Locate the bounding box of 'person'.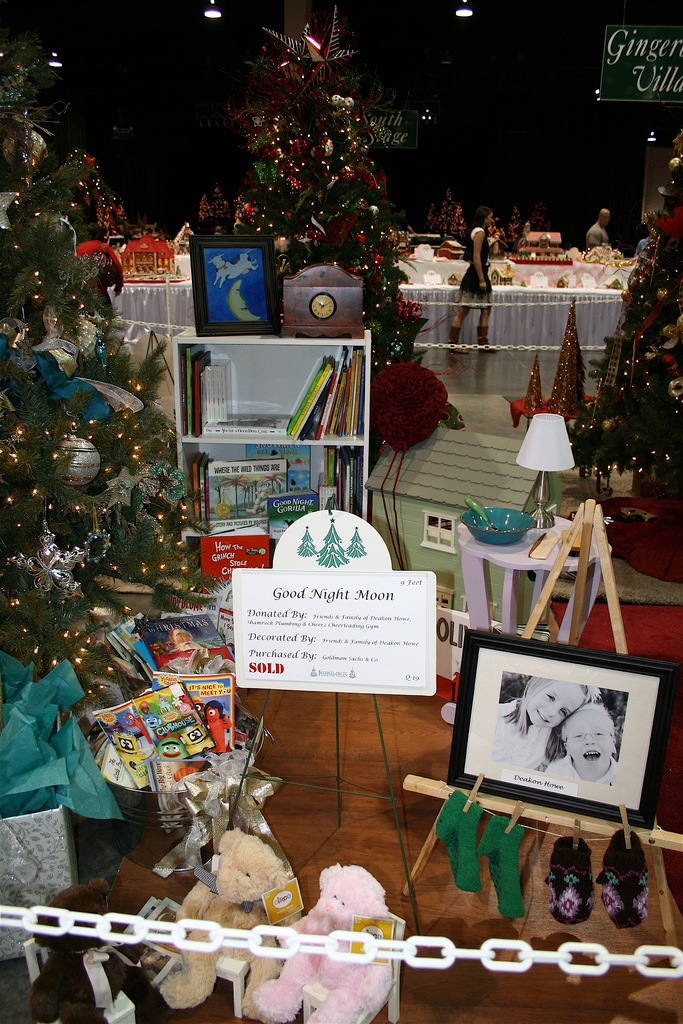
Bounding box: BBox(443, 198, 499, 359).
